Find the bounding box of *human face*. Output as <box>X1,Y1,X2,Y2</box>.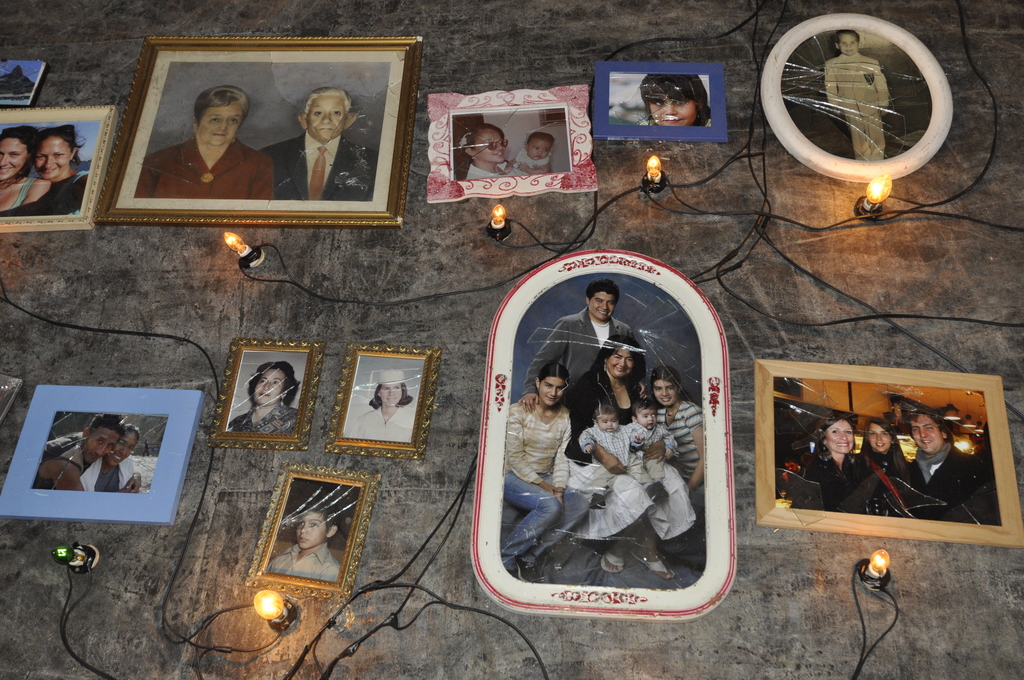
<box>636,408,657,434</box>.
